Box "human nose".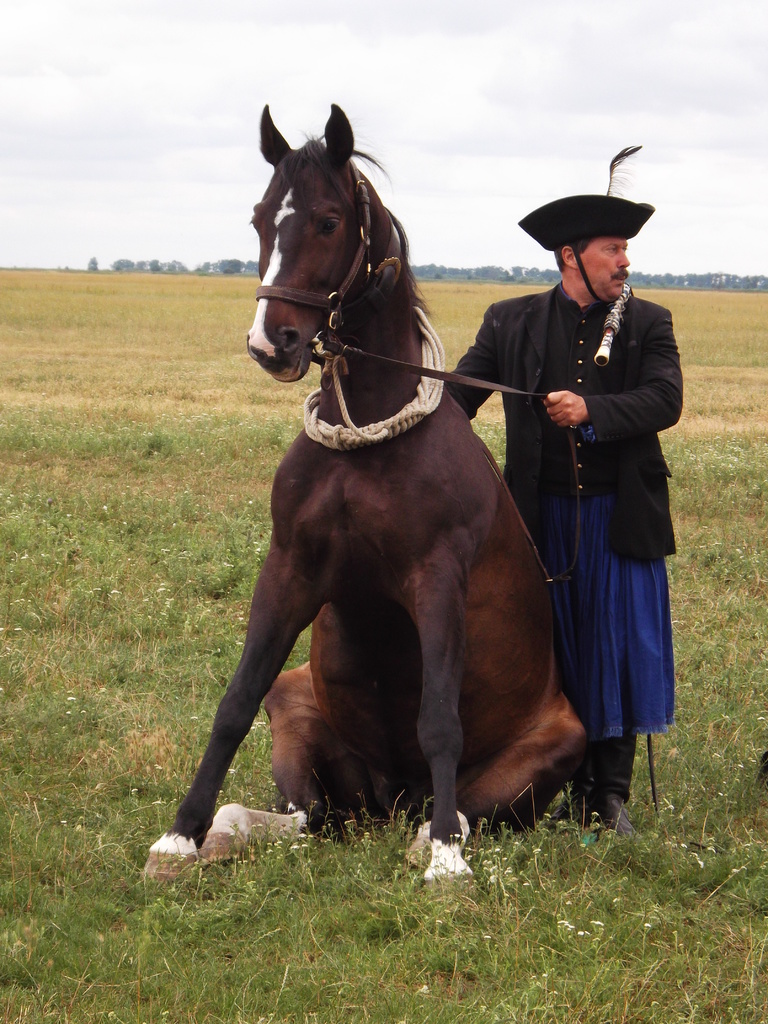
box(616, 251, 630, 270).
